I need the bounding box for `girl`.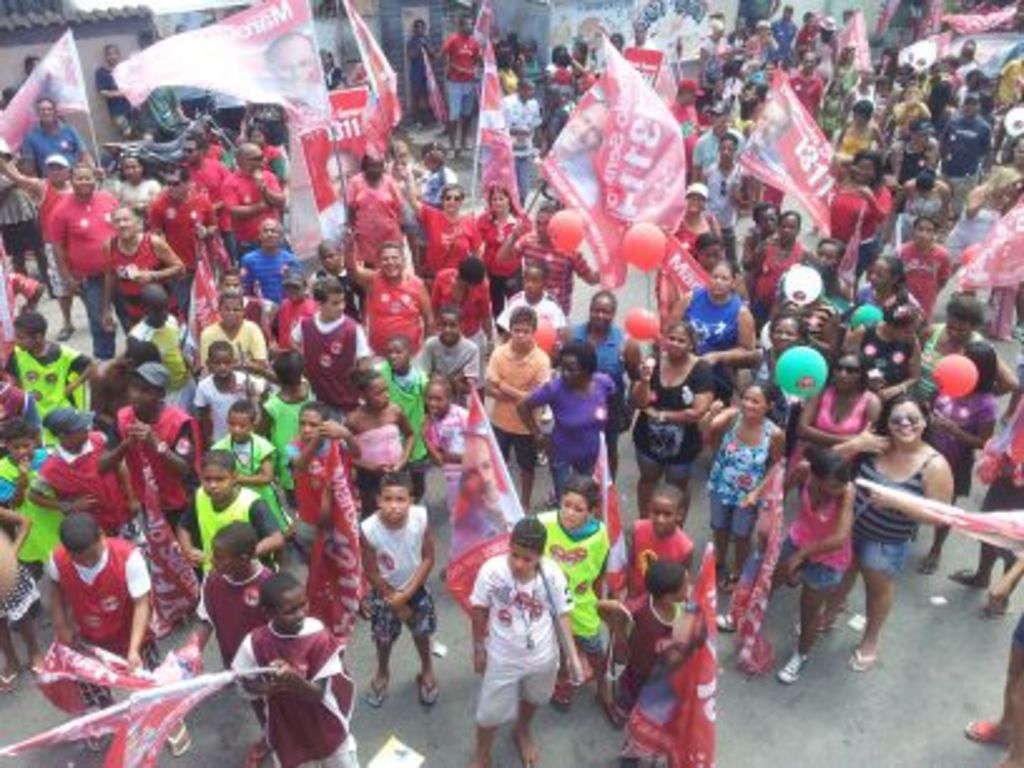
Here it is: [344, 364, 412, 520].
